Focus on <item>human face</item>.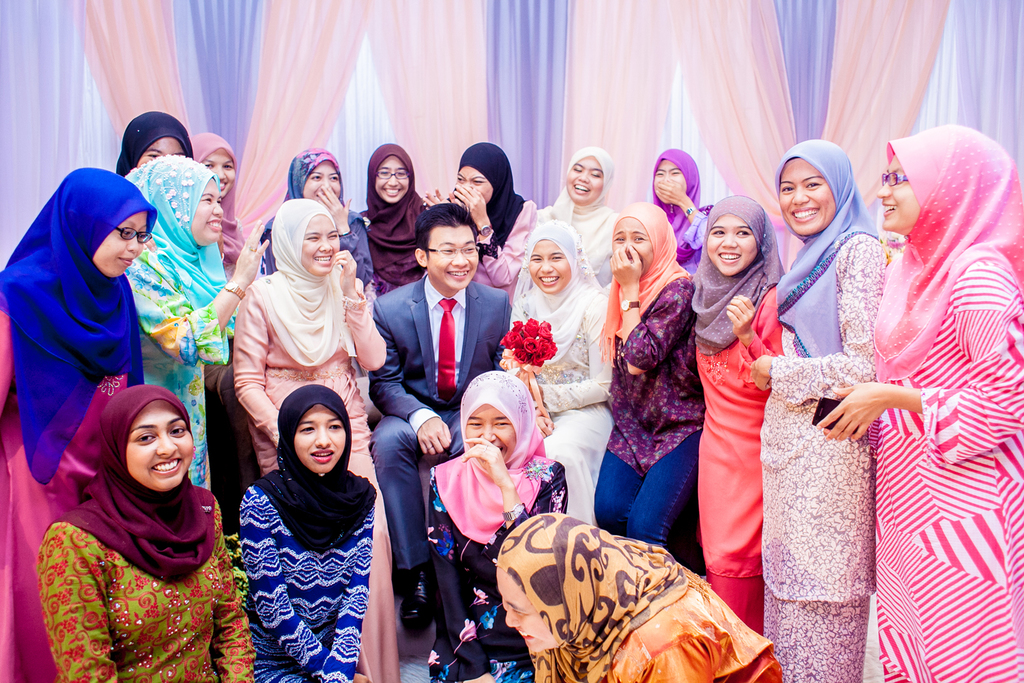
Focused at x1=126, y1=391, x2=193, y2=492.
